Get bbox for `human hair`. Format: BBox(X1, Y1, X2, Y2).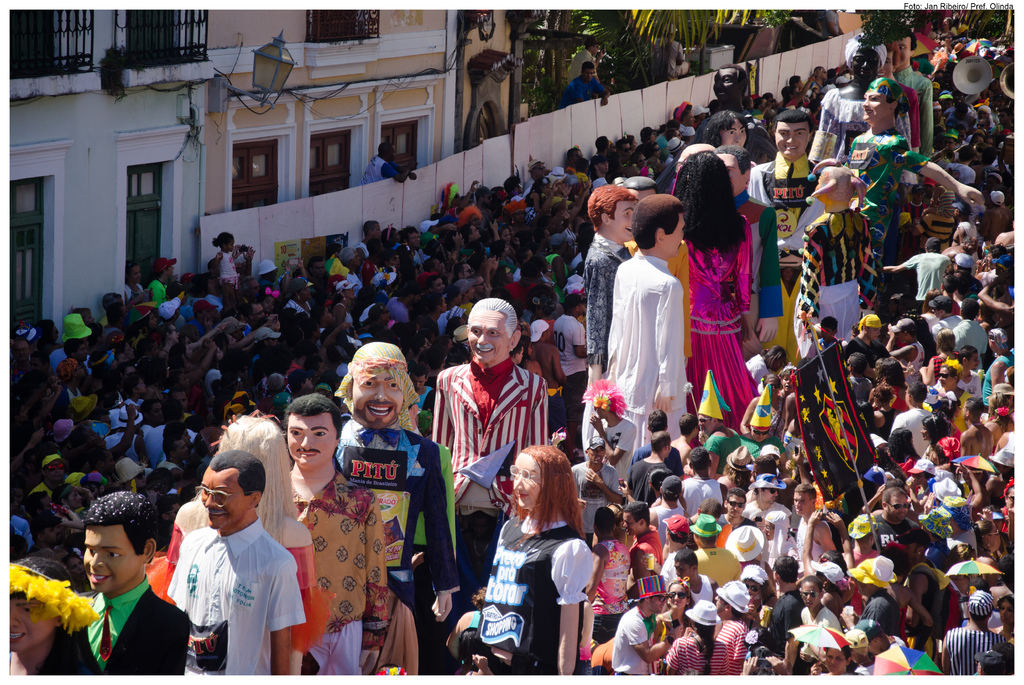
BBox(726, 465, 751, 484).
